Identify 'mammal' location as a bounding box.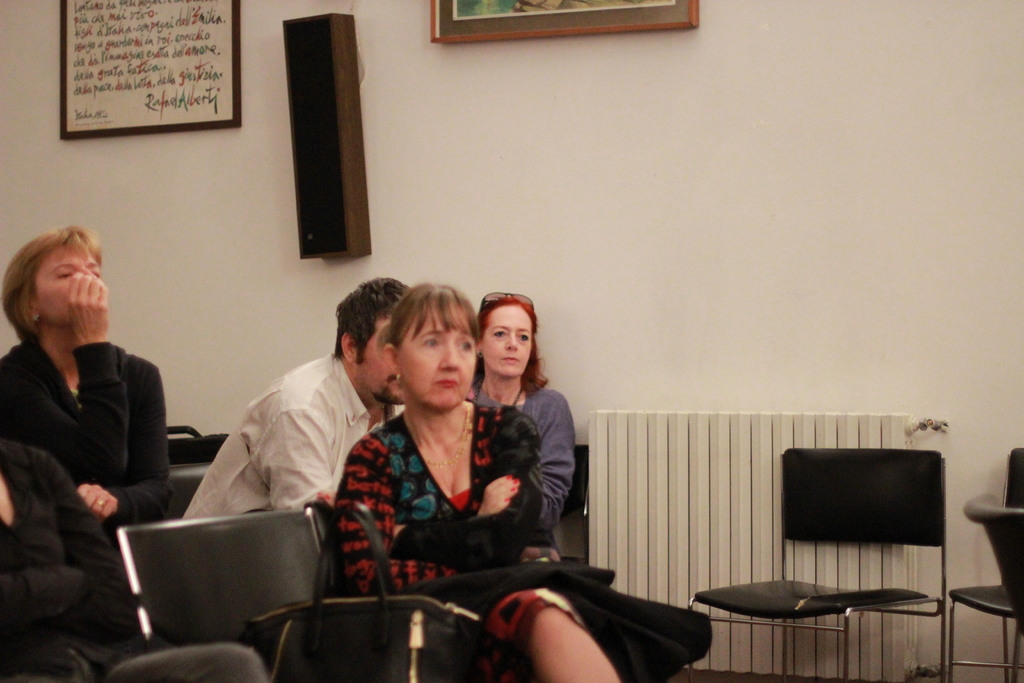
rect(0, 432, 266, 682).
